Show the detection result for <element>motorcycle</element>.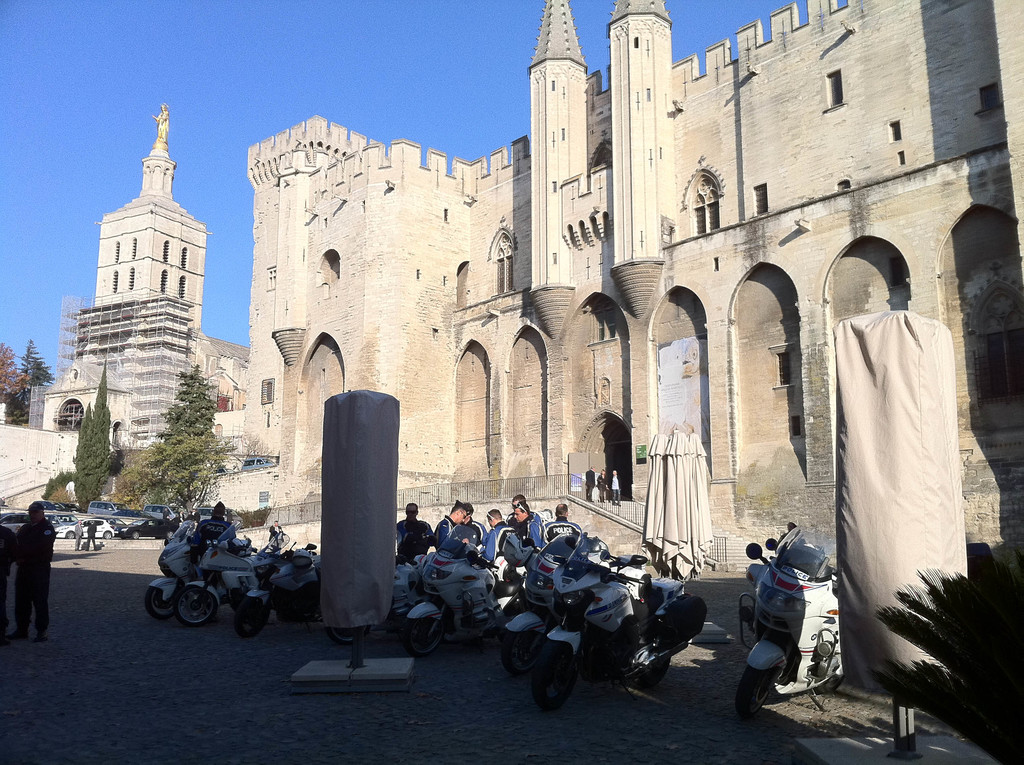
(328,557,426,644).
